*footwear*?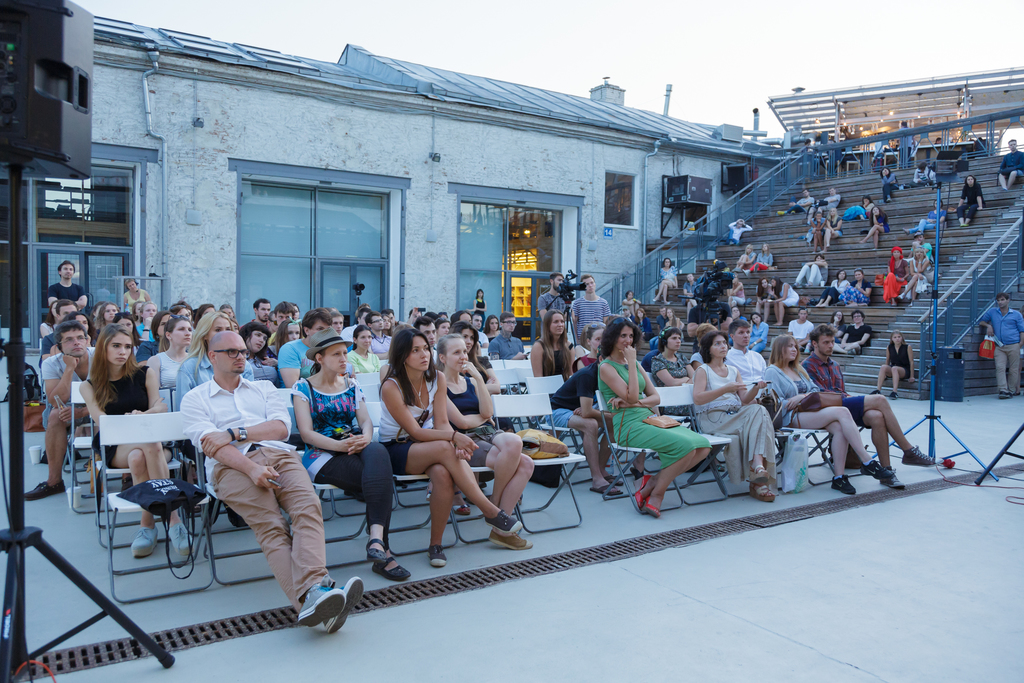
pyautogui.locateOnScreen(120, 479, 131, 492)
